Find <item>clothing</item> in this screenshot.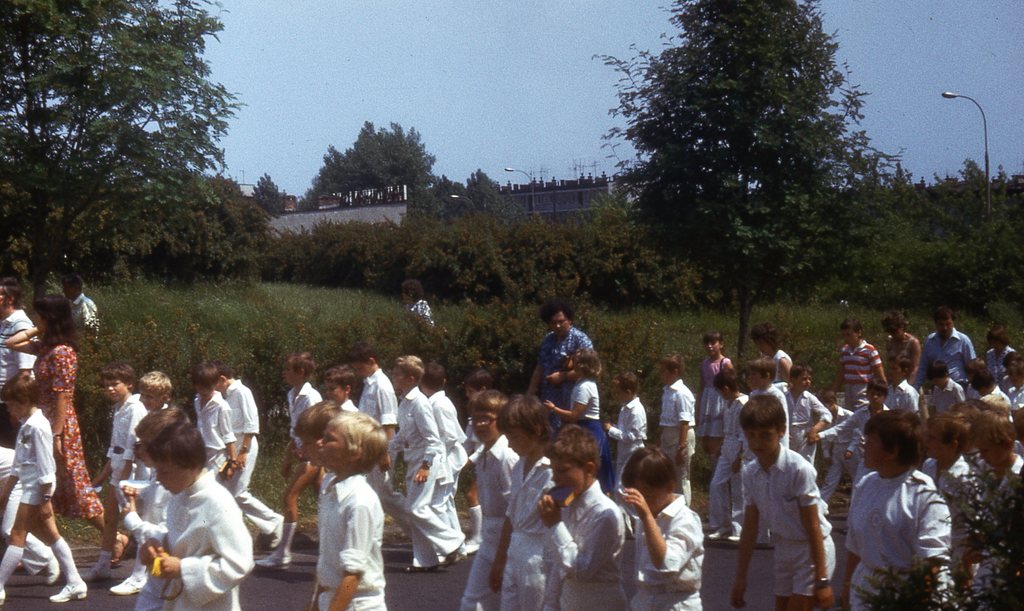
The bounding box for <item>clothing</item> is (820, 424, 854, 505).
